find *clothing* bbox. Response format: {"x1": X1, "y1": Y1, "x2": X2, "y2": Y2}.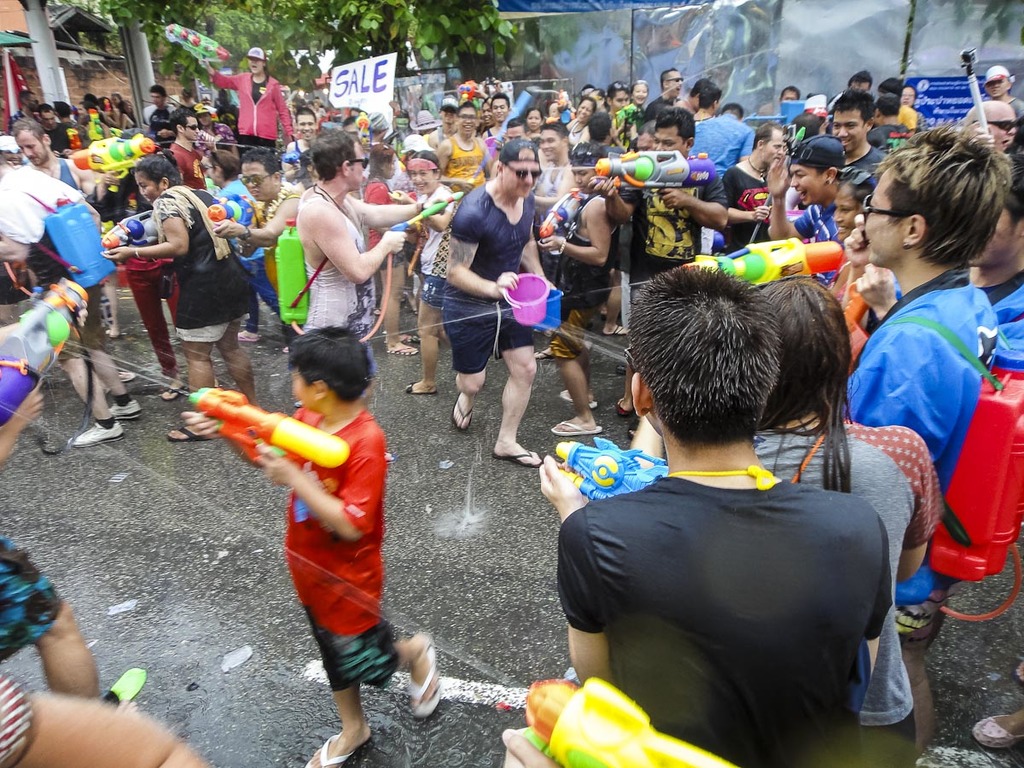
{"x1": 539, "y1": 151, "x2": 593, "y2": 198}.
